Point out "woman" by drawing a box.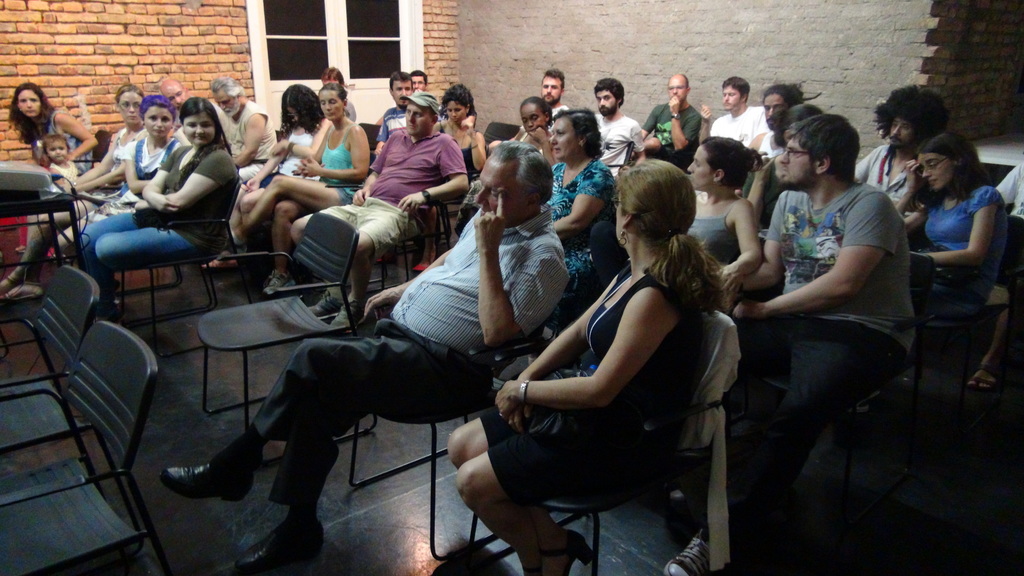
bbox=(238, 81, 322, 226).
